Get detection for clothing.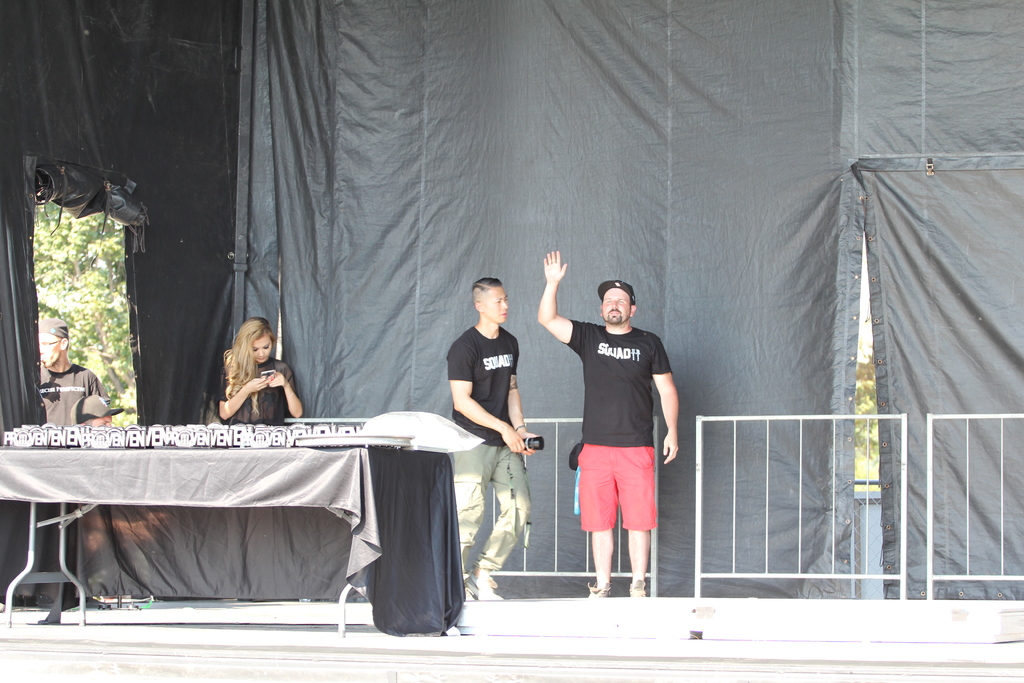
Detection: {"left": 449, "top": 325, "right": 518, "bottom": 445}.
